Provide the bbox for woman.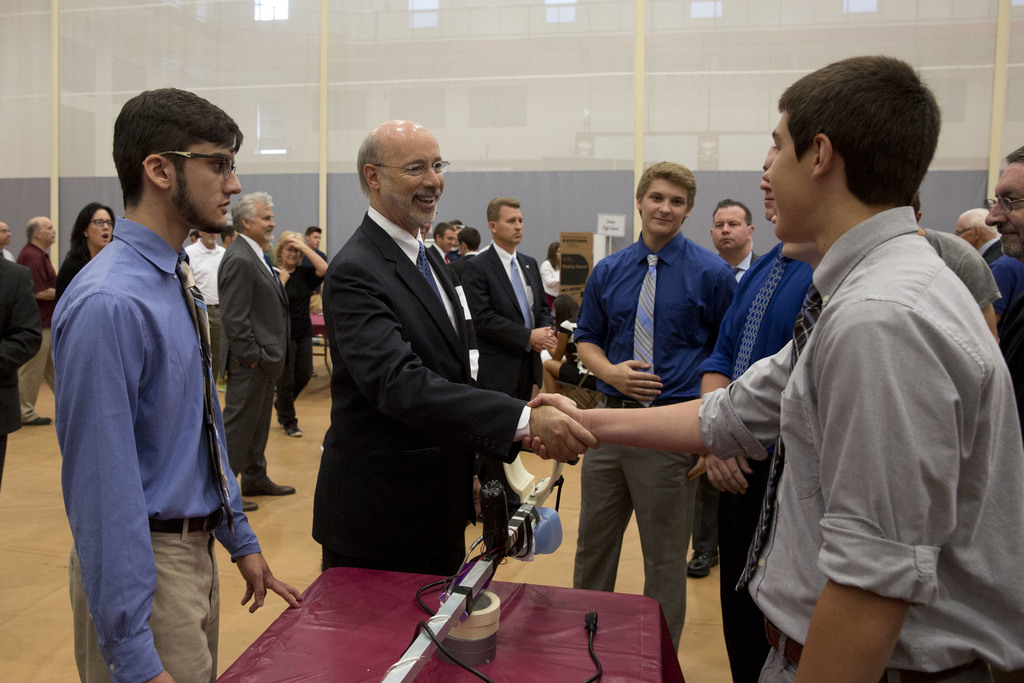
<box>264,231,325,436</box>.
